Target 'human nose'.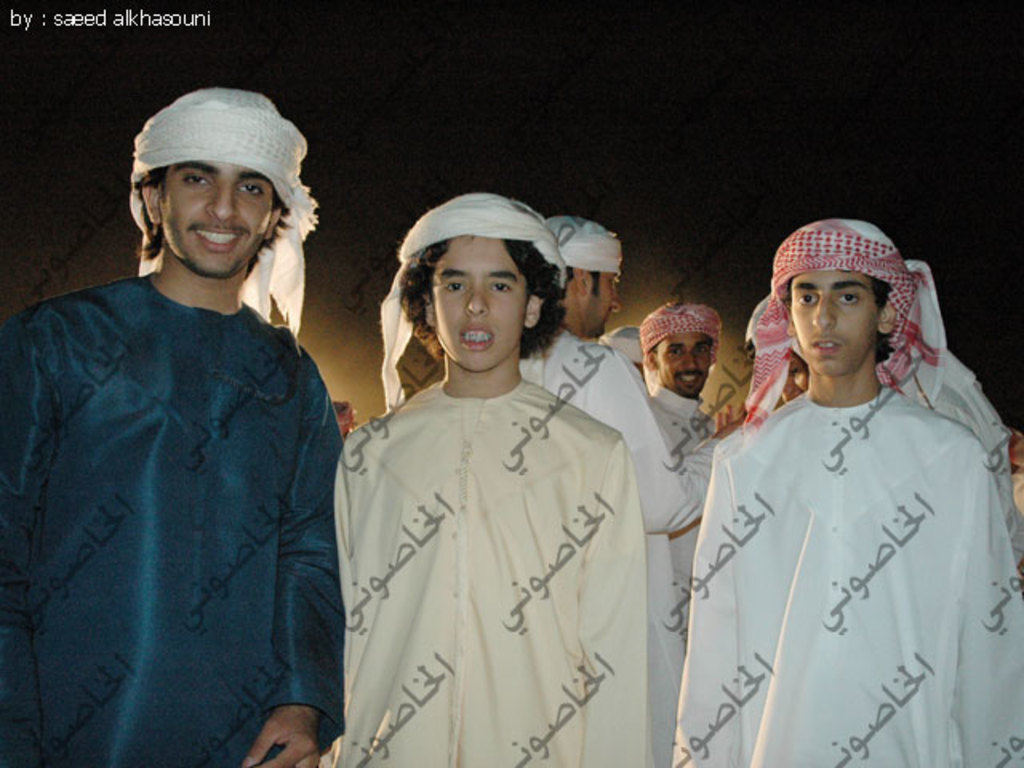
Target region: crop(205, 179, 237, 219).
